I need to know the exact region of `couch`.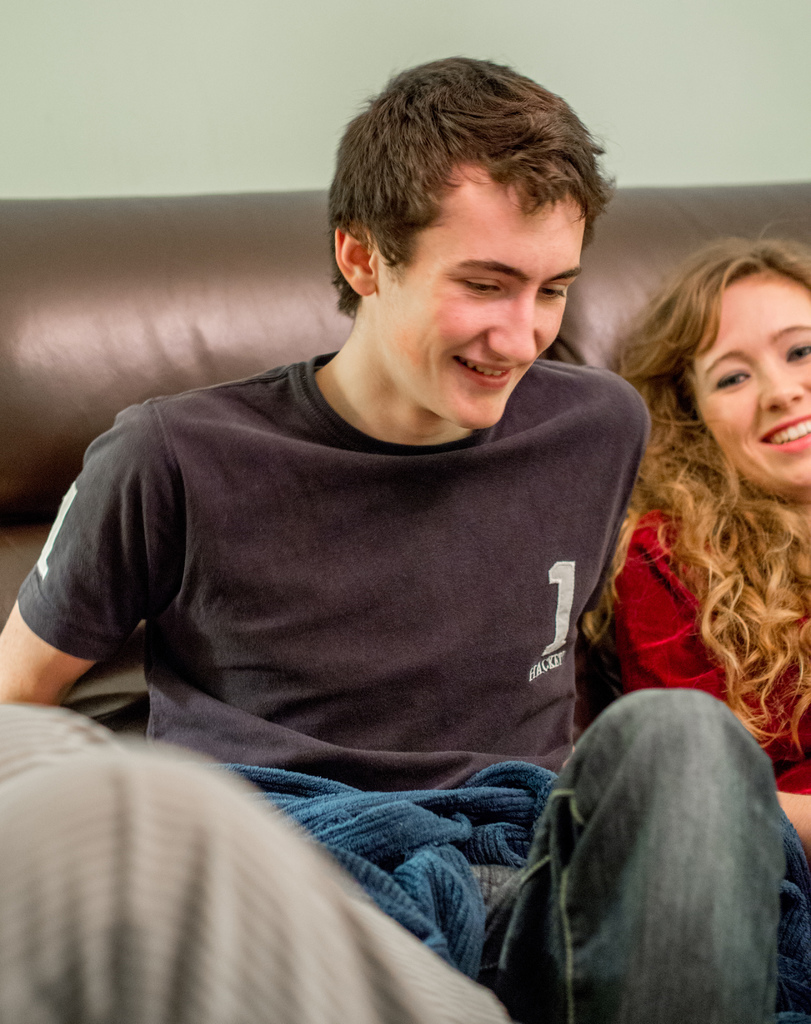
Region: bbox=[0, 175, 810, 741].
